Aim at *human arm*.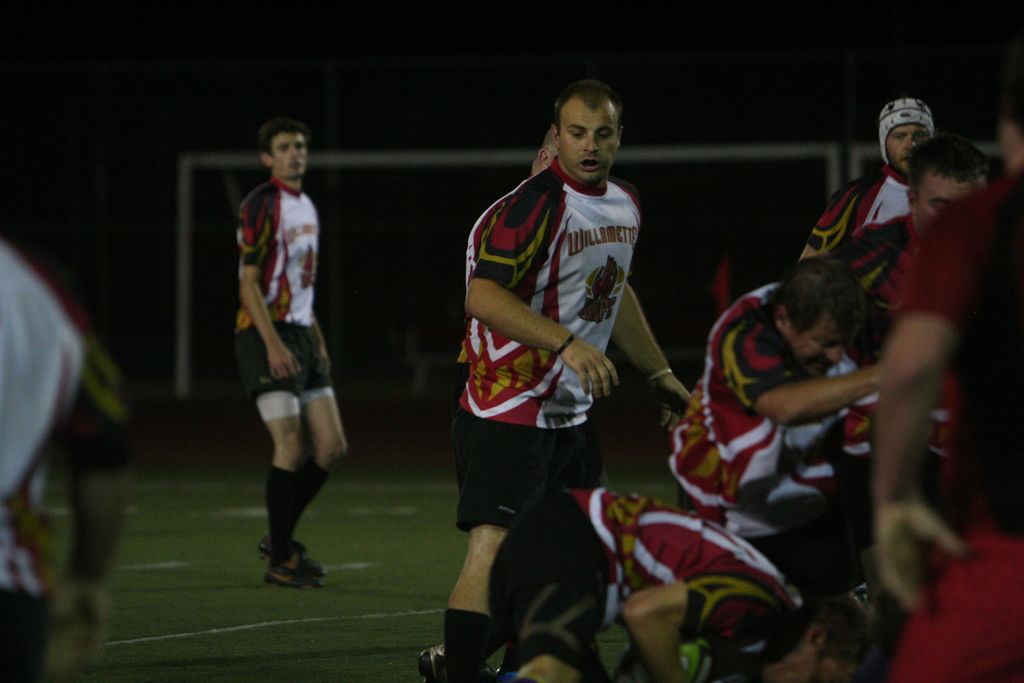
Aimed at left=36, top=318, right=140, bottom=670.
